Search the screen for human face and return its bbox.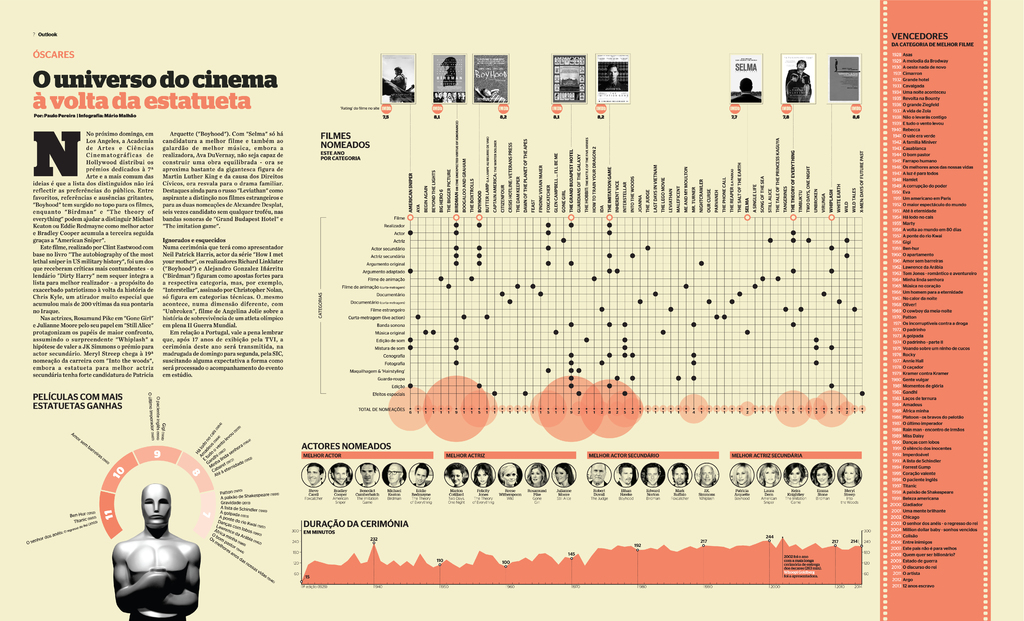
Found: (left=816, top=467, right=826, bottom=483).
